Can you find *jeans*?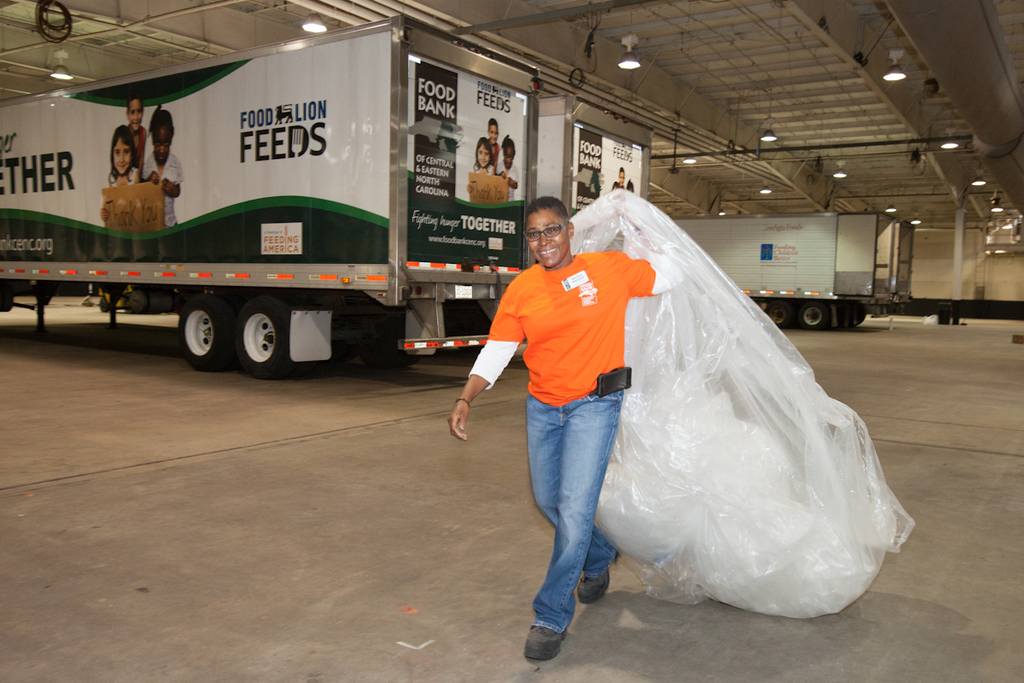
Yes, bounding box: region(525, 394, 617, 638).
